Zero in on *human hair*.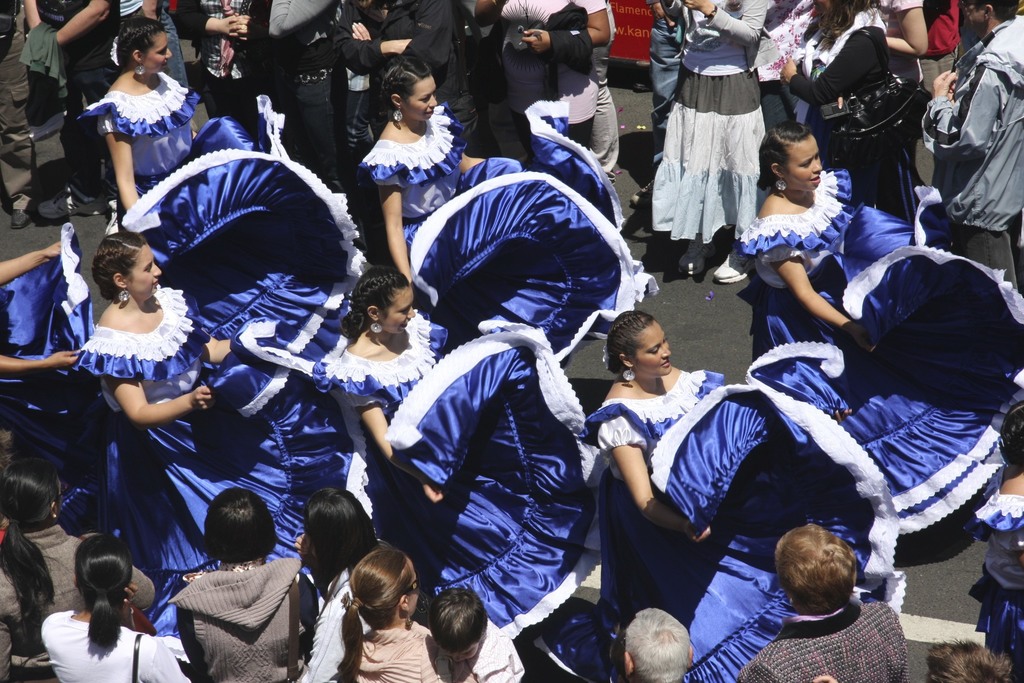
Zeroed in: <region>822, 0, 884, 50</region>.
